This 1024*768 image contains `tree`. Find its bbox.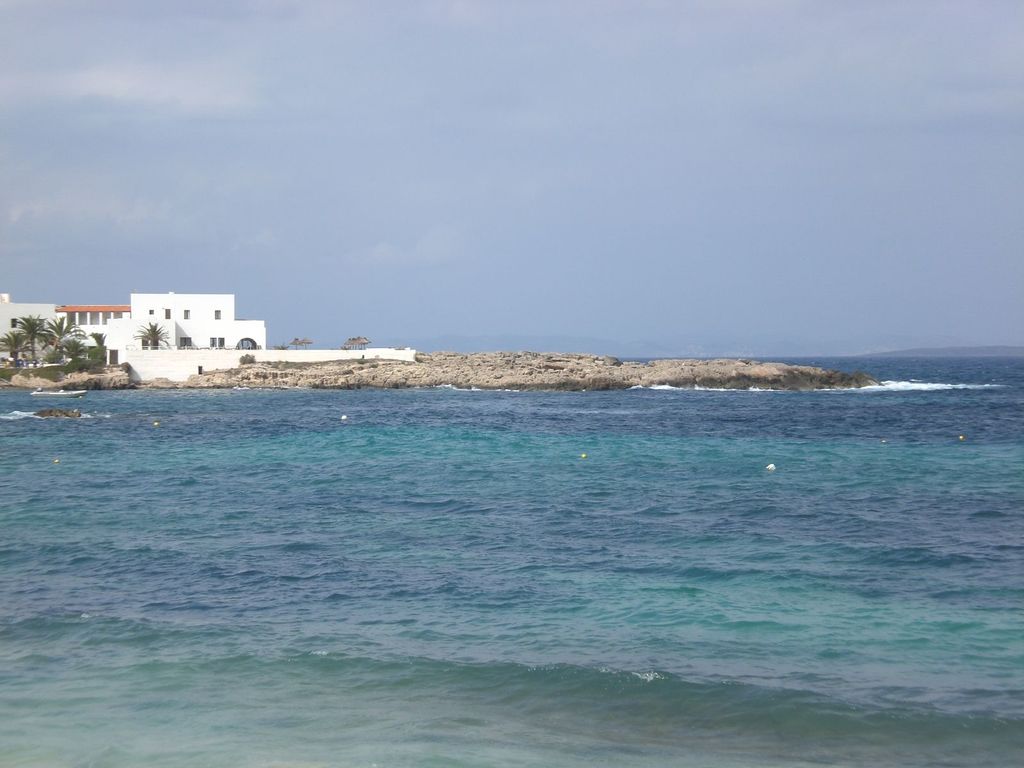
<bbox>58, 338, 83, 365</bbox>.
